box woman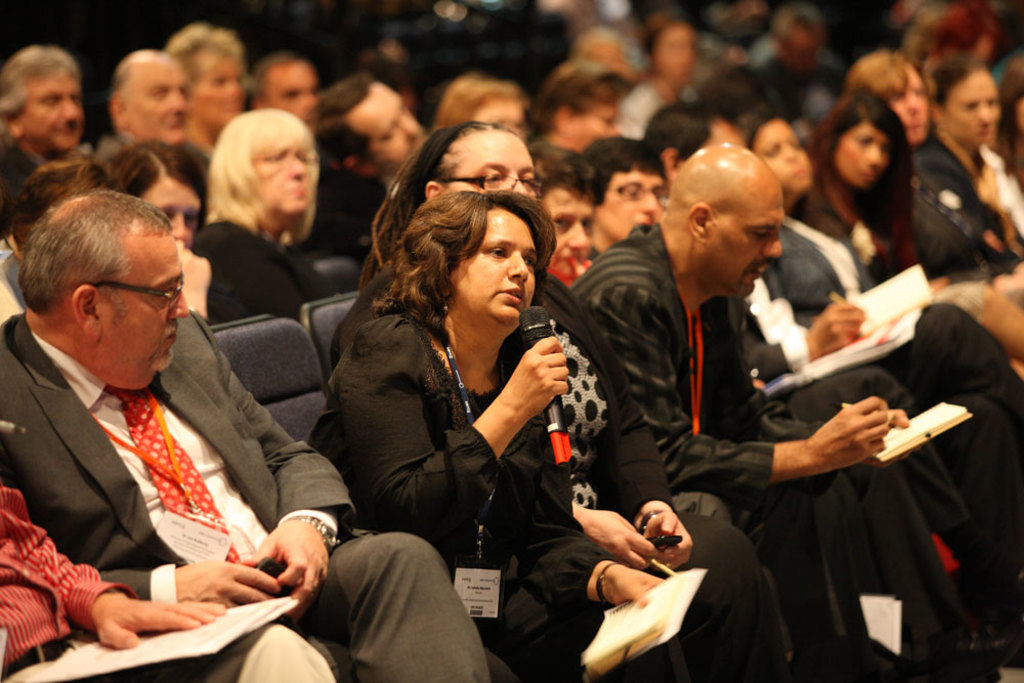
crop(440, 69, 525, 163)
